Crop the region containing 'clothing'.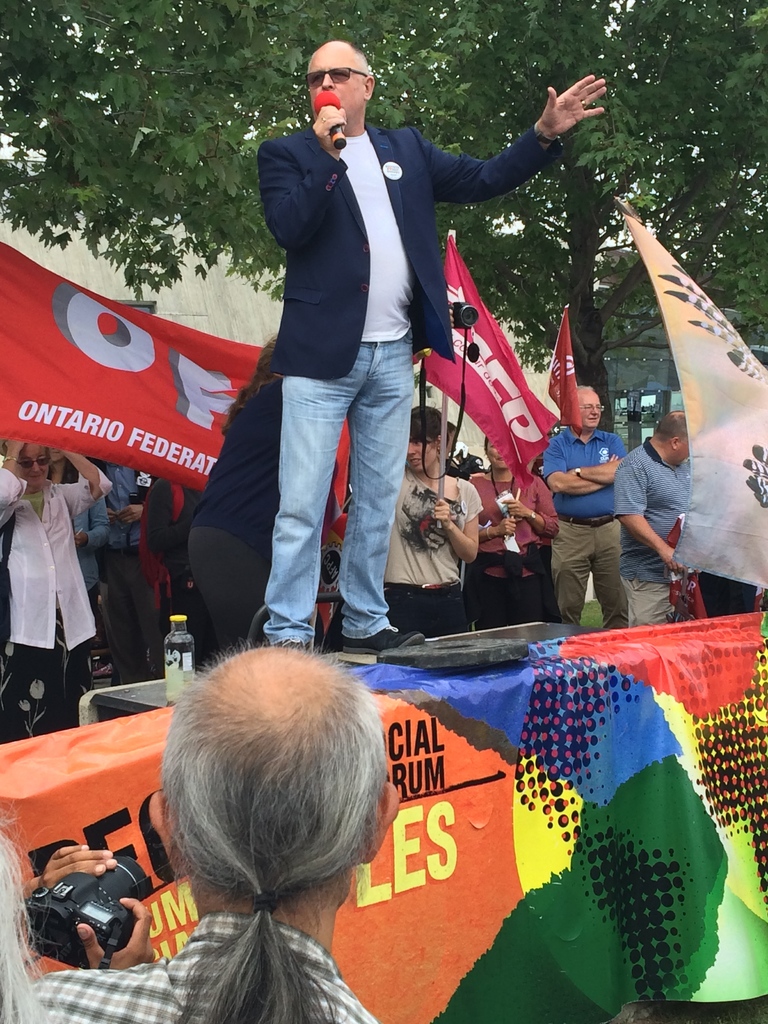
Crop region: (10,470,100,743).
